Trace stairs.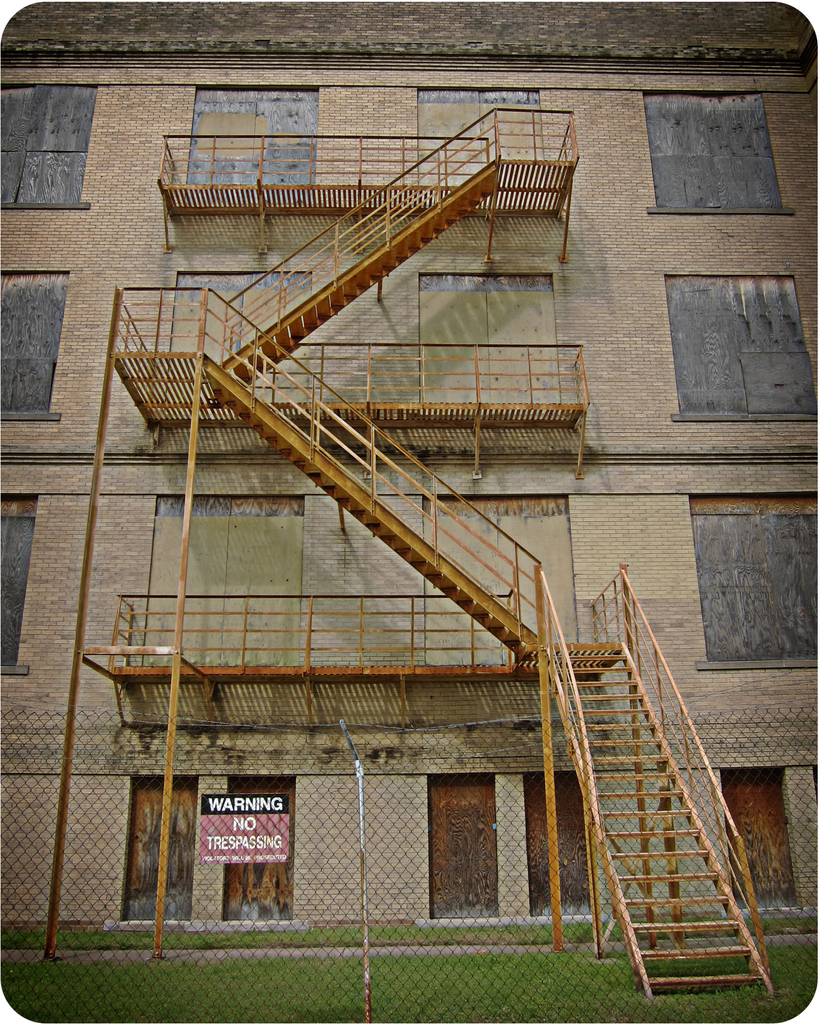
Traced to bbox=[547, 637, 769, 994].
